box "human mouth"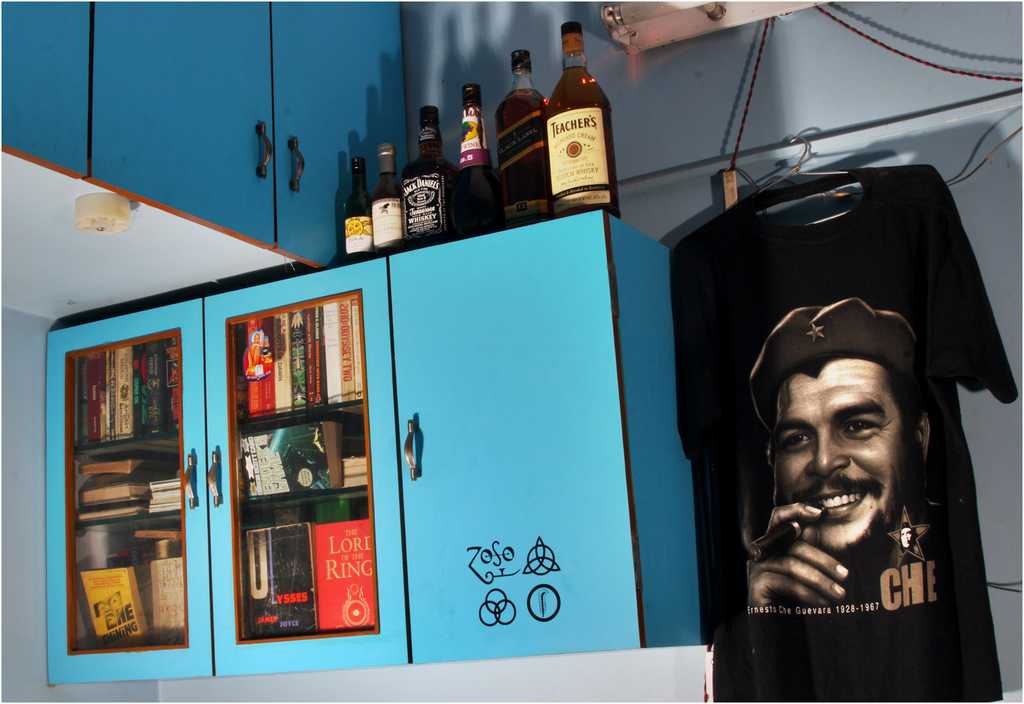
bbox=(797, 486, 869, 519)
